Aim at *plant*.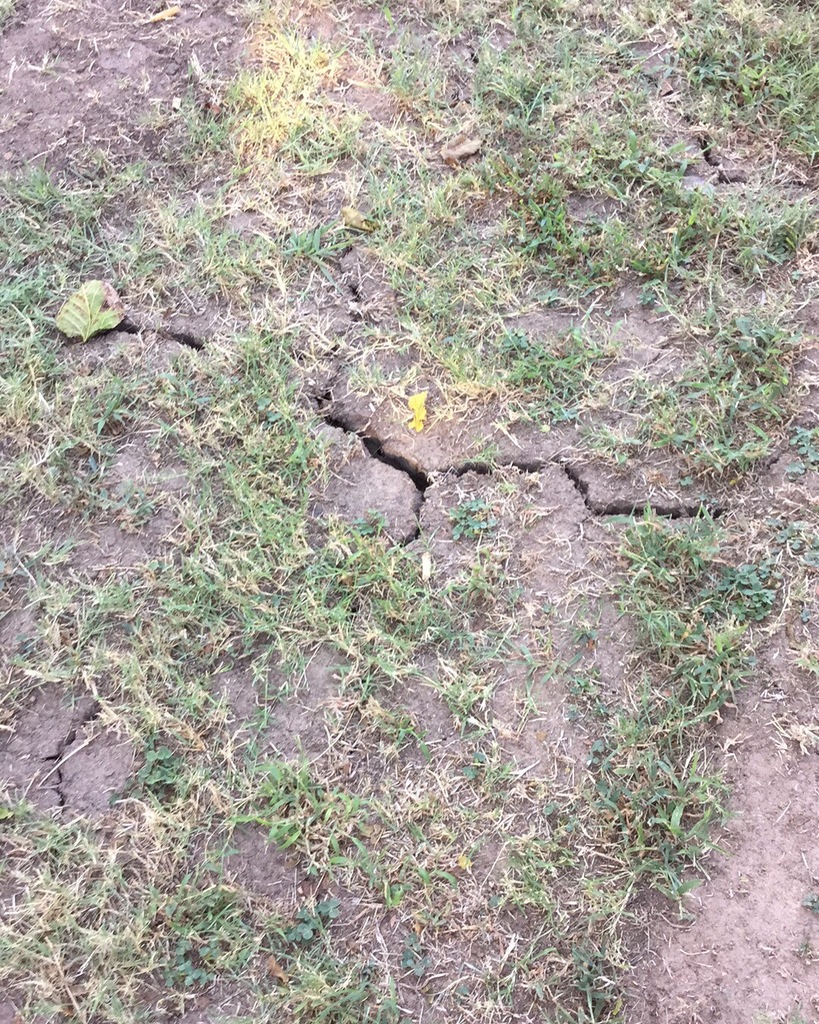
Aimed at 0, 111, 818, 957.
